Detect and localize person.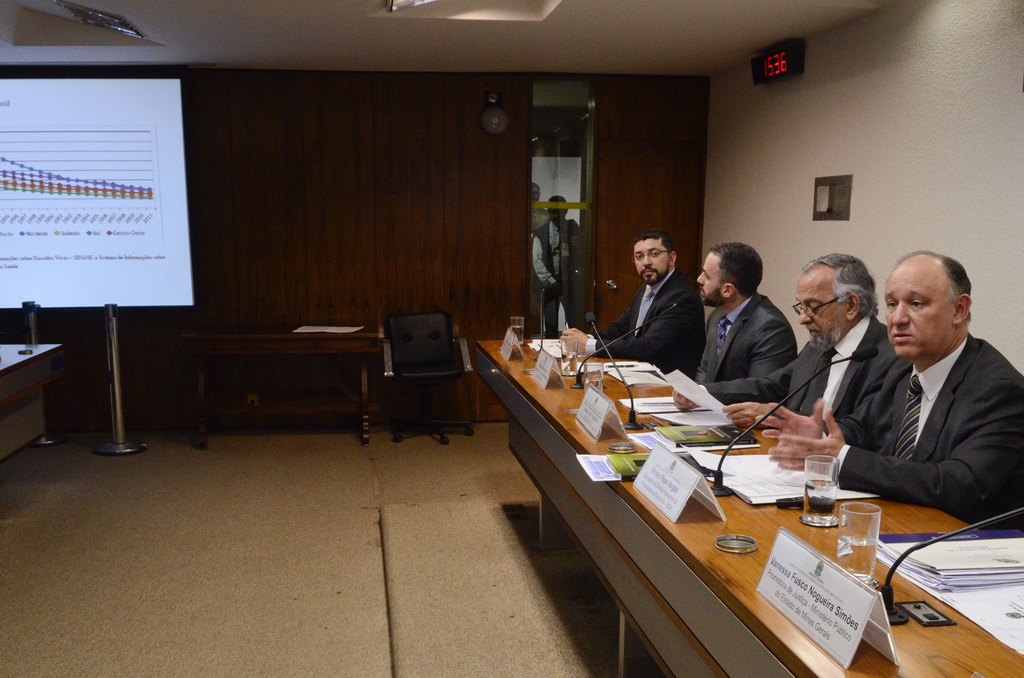
Localized at {"left": 611, "top": 216, "right": 714, "bottom": 399}.
